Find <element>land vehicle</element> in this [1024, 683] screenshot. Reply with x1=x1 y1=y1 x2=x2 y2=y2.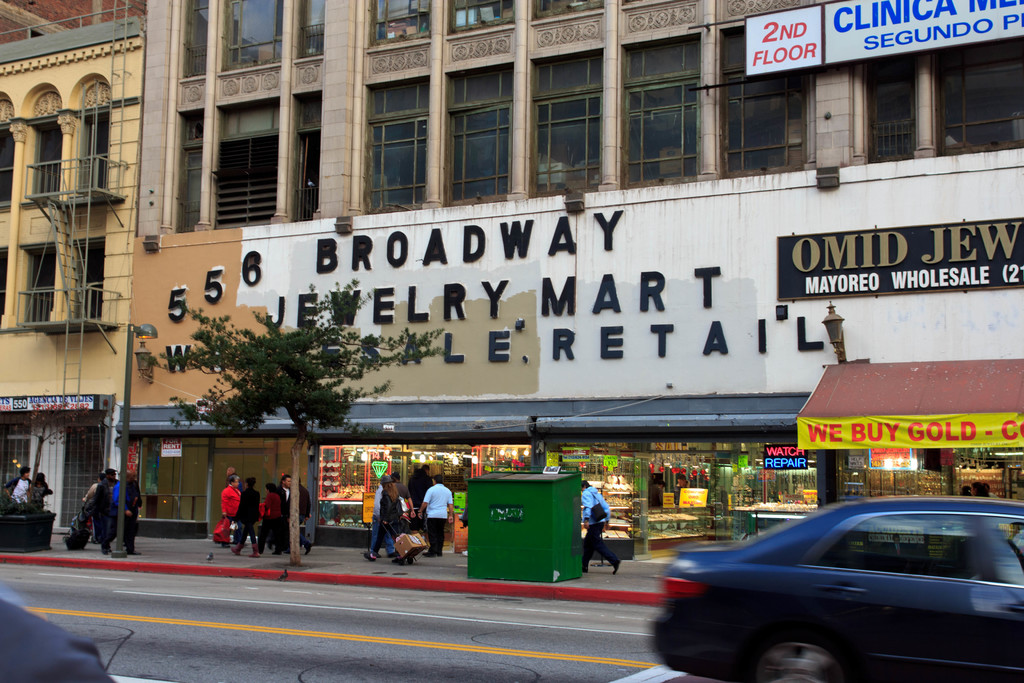
x1=645 y1=479 x2=1023 y2=666.
